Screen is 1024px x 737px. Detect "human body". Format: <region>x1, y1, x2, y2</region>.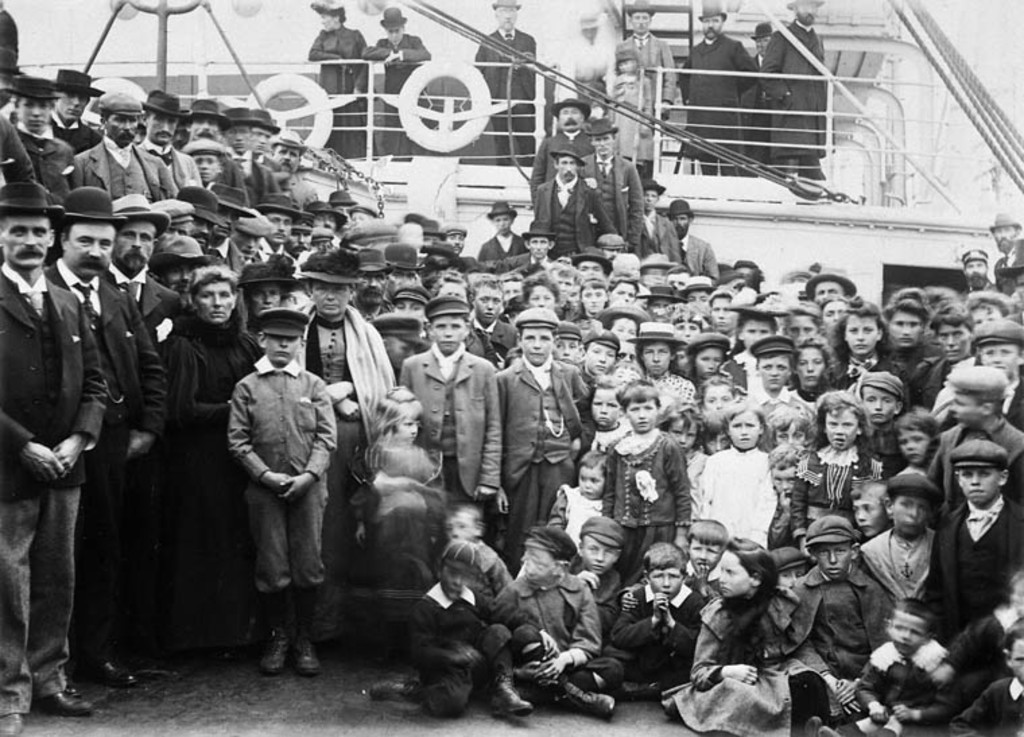
<region>561, 16, 608, 113</region>.
